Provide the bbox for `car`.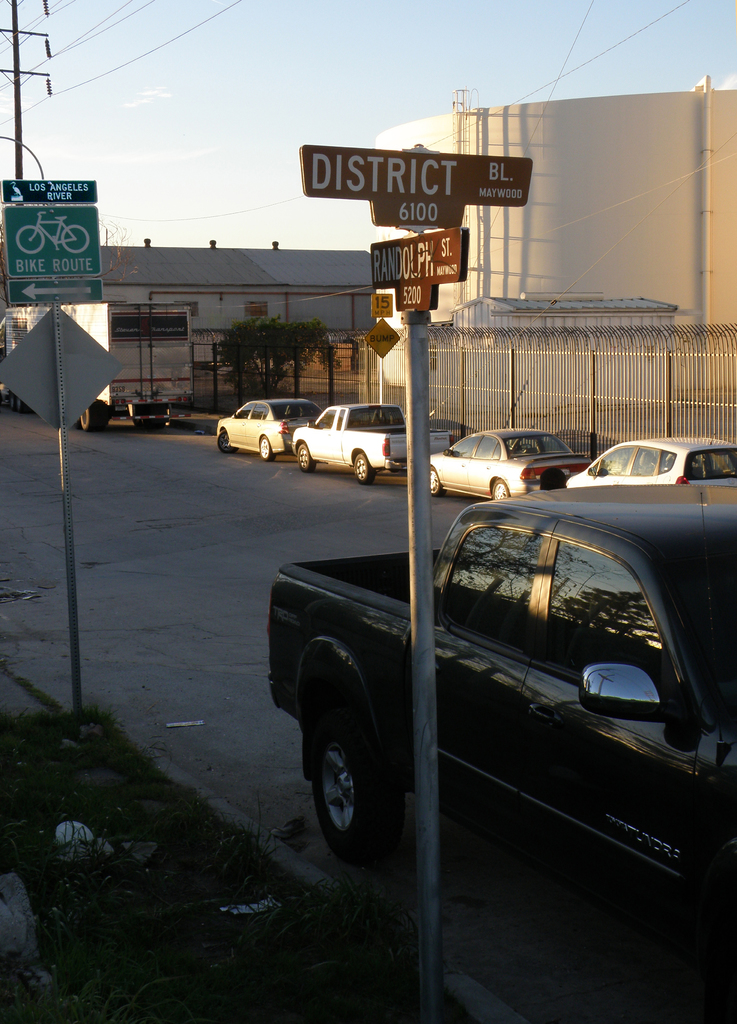
[x1=564, y1=435, x2=736, y2=490].
